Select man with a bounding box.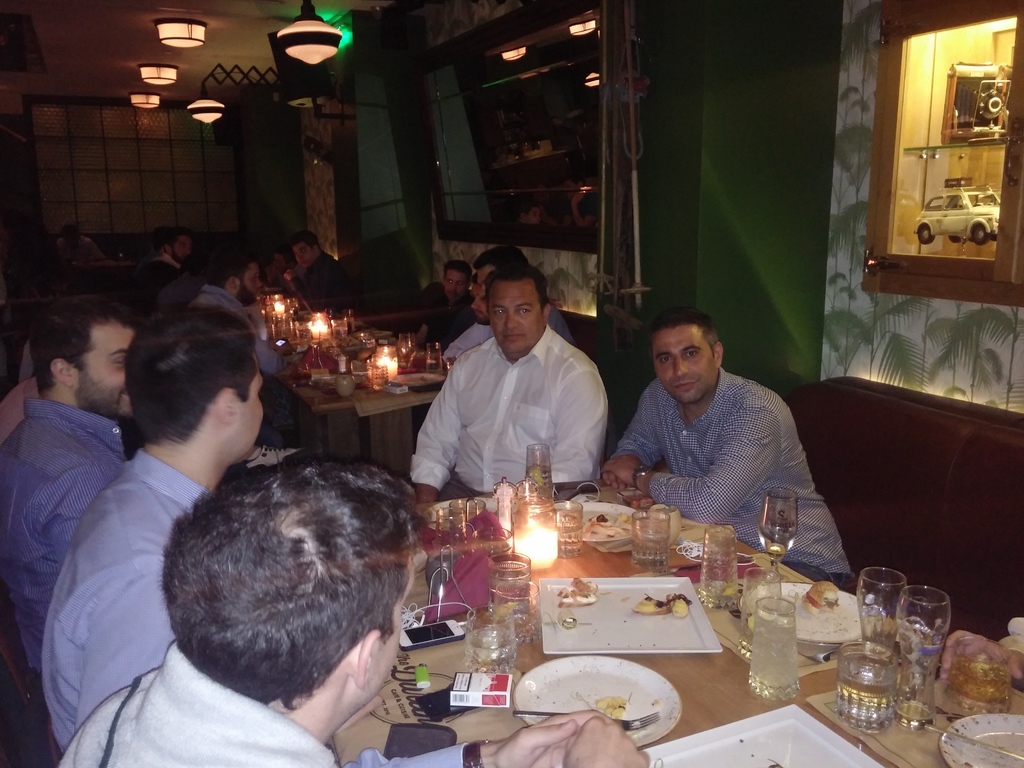
x1=403 y1=257 x2=479 y2=348.
